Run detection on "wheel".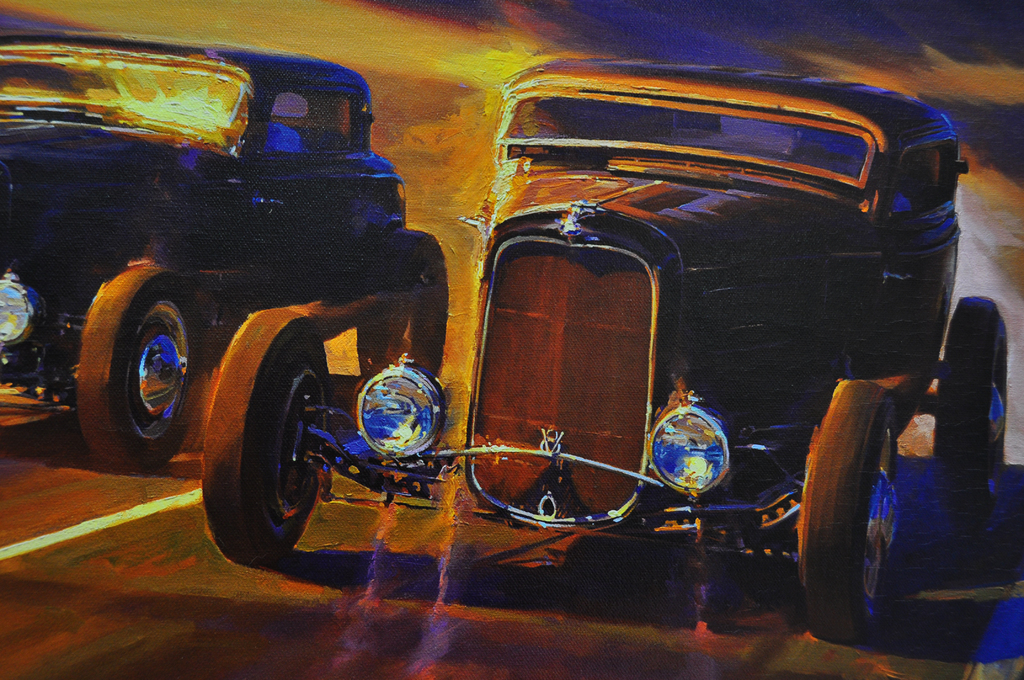
Result: <box>76,263,206,466</box>.
